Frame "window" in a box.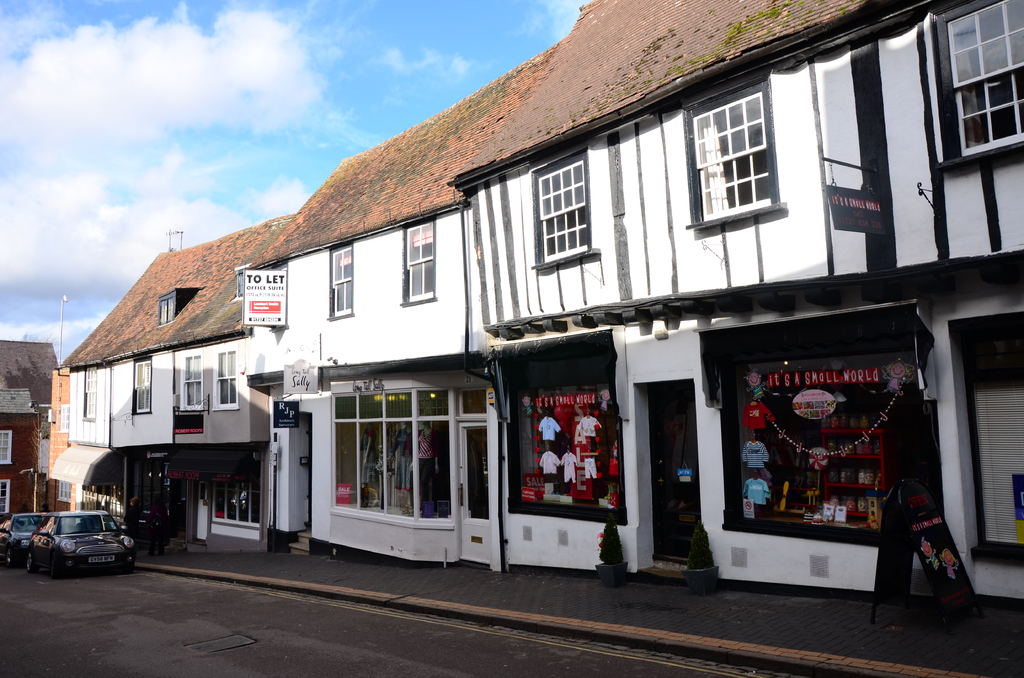
locate(398, 216, 436, 307).
